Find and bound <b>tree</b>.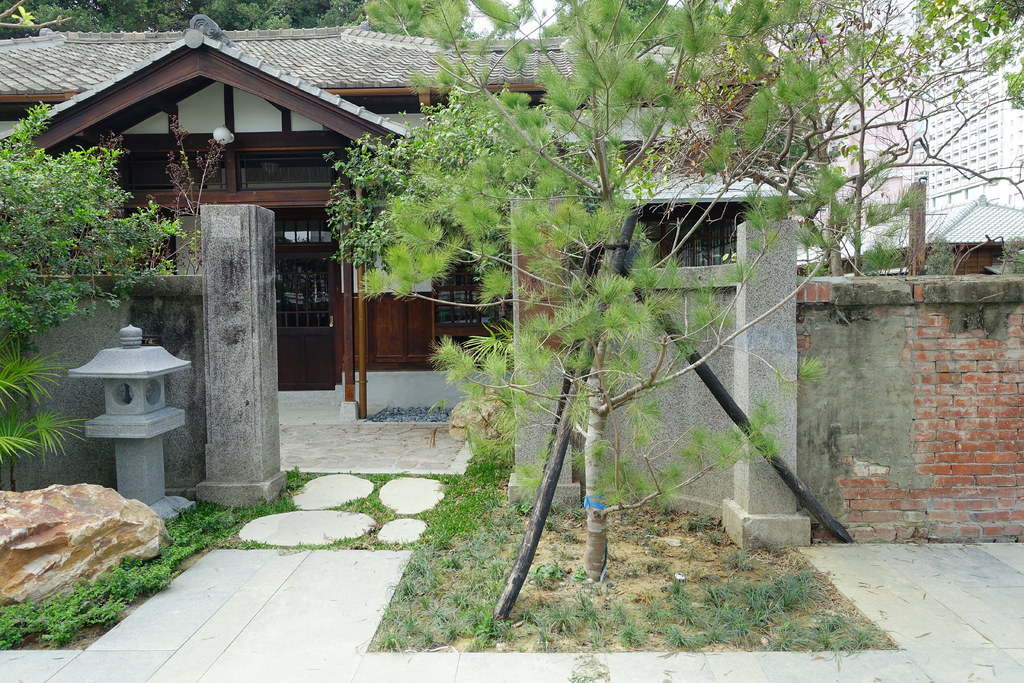
Bound: region(337, 0, 867, 578).
